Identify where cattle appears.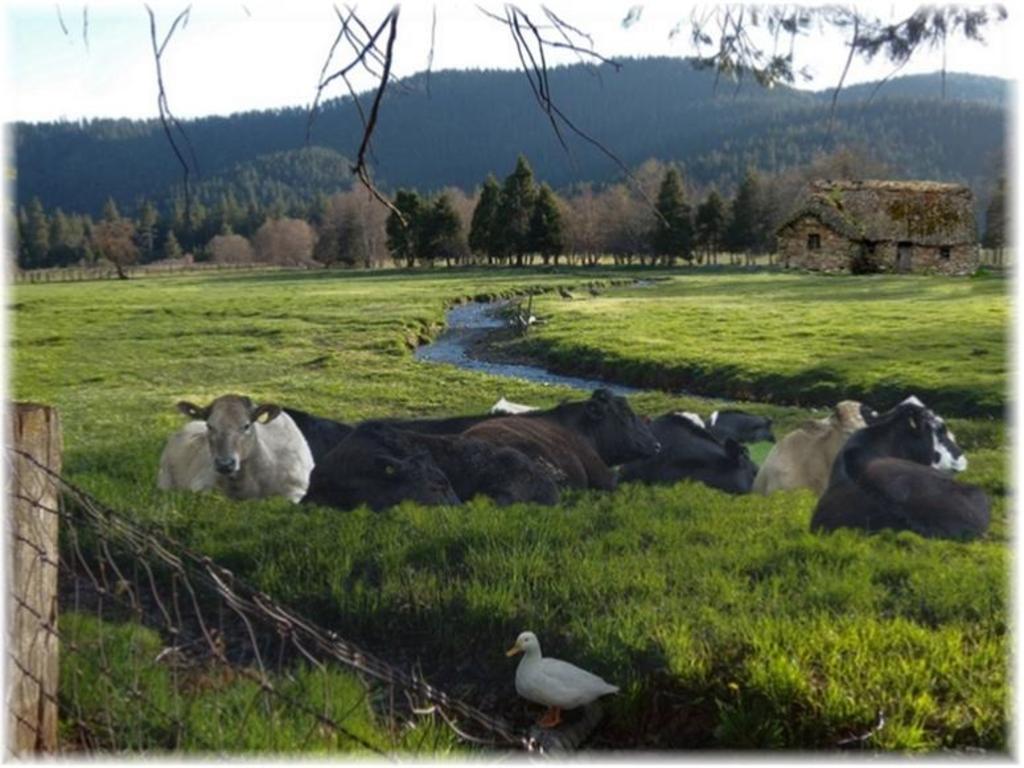
Appears at locate(411, 430, 555, 508).
